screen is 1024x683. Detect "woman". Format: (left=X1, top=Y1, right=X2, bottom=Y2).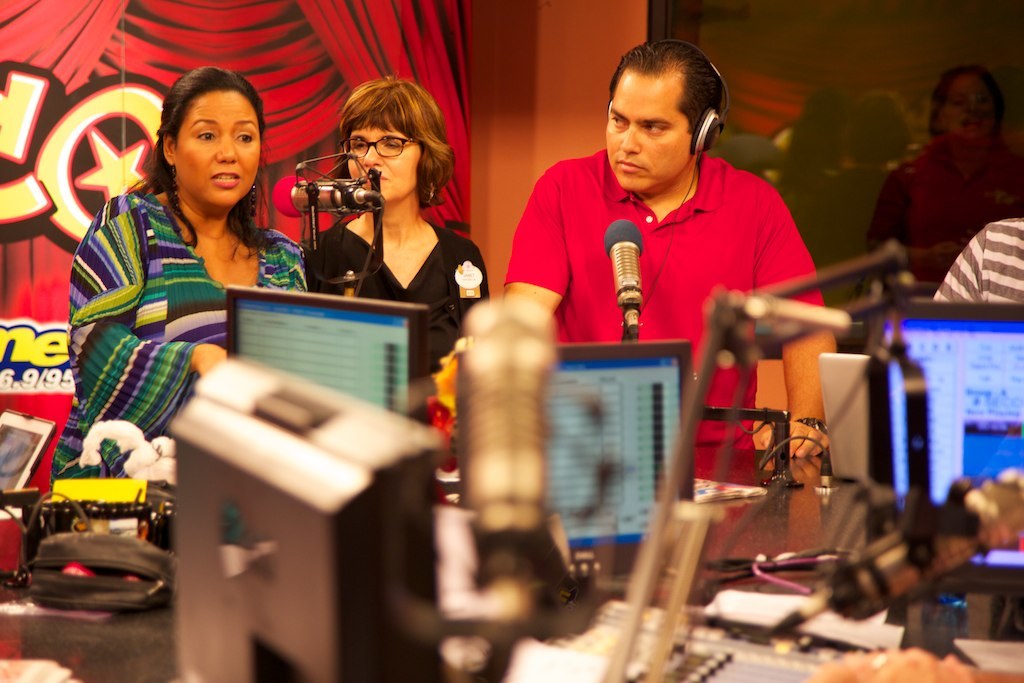
(left=288, top=87, right=496, bottom=331).
